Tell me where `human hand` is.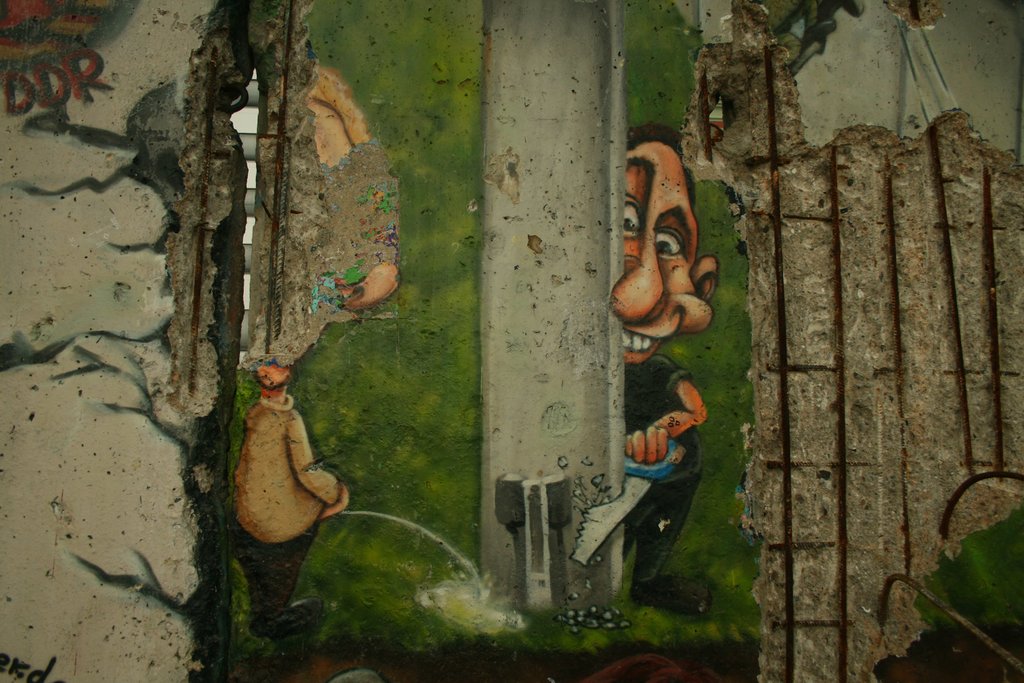
`human hand` is at 319/481/348/522.
